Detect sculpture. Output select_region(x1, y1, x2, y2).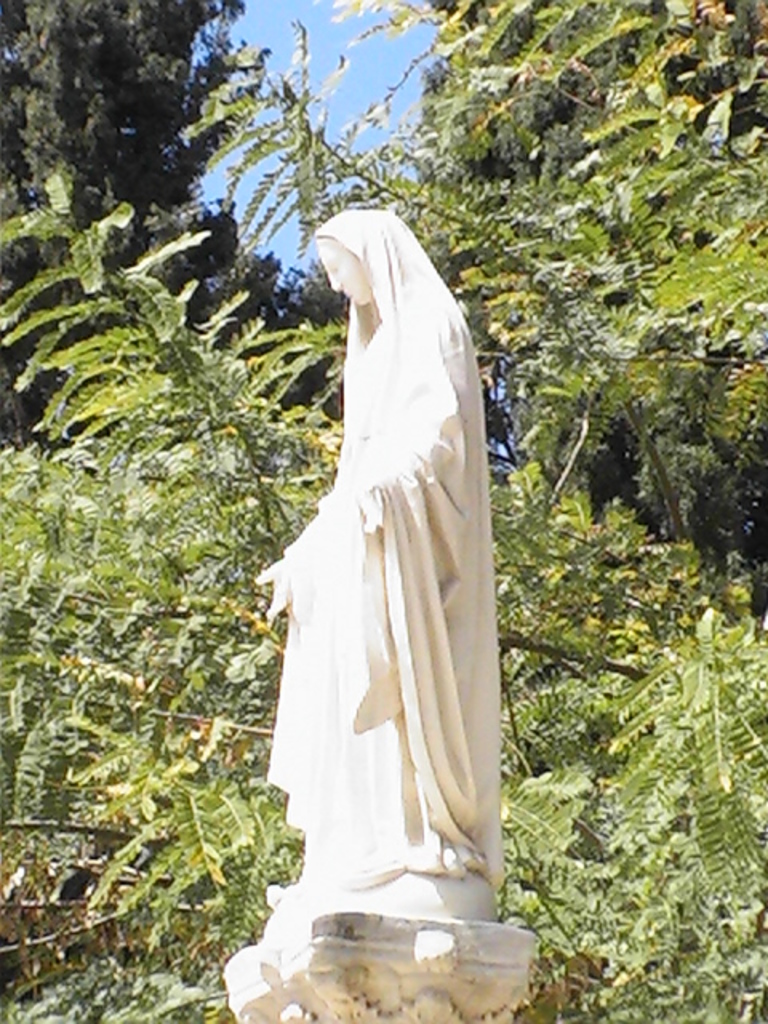
select_region(245, 112, 510, 979).
